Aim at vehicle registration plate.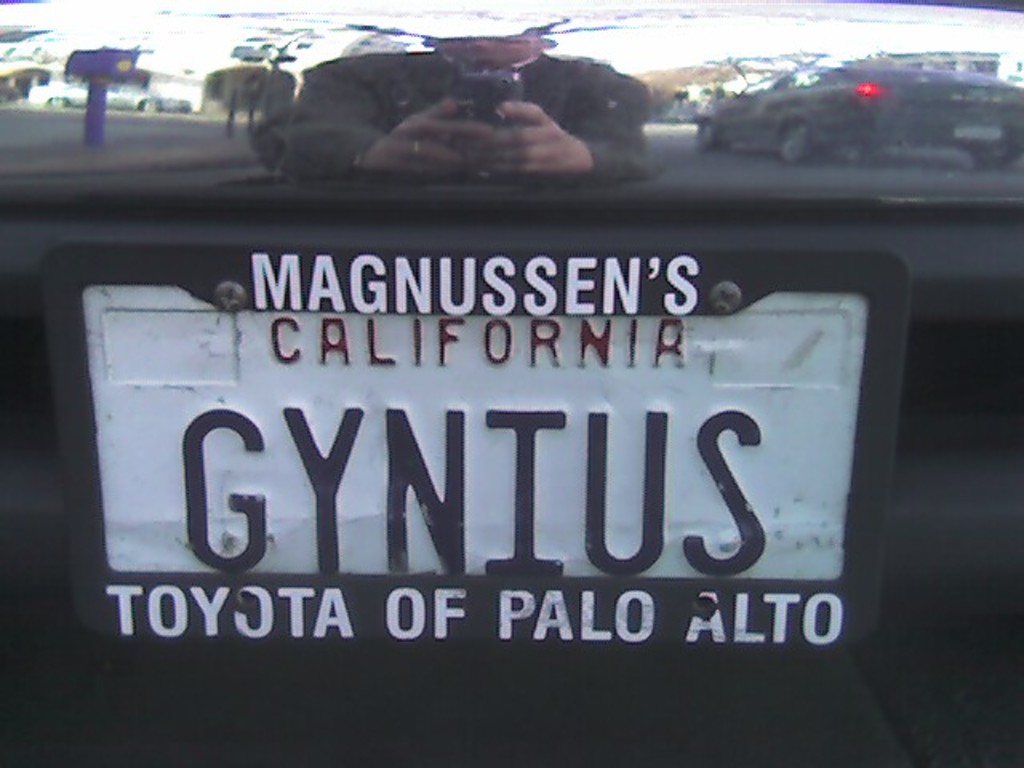
Aimed at pyautogui.locateOnScreen(37, 235, 910, 656).
